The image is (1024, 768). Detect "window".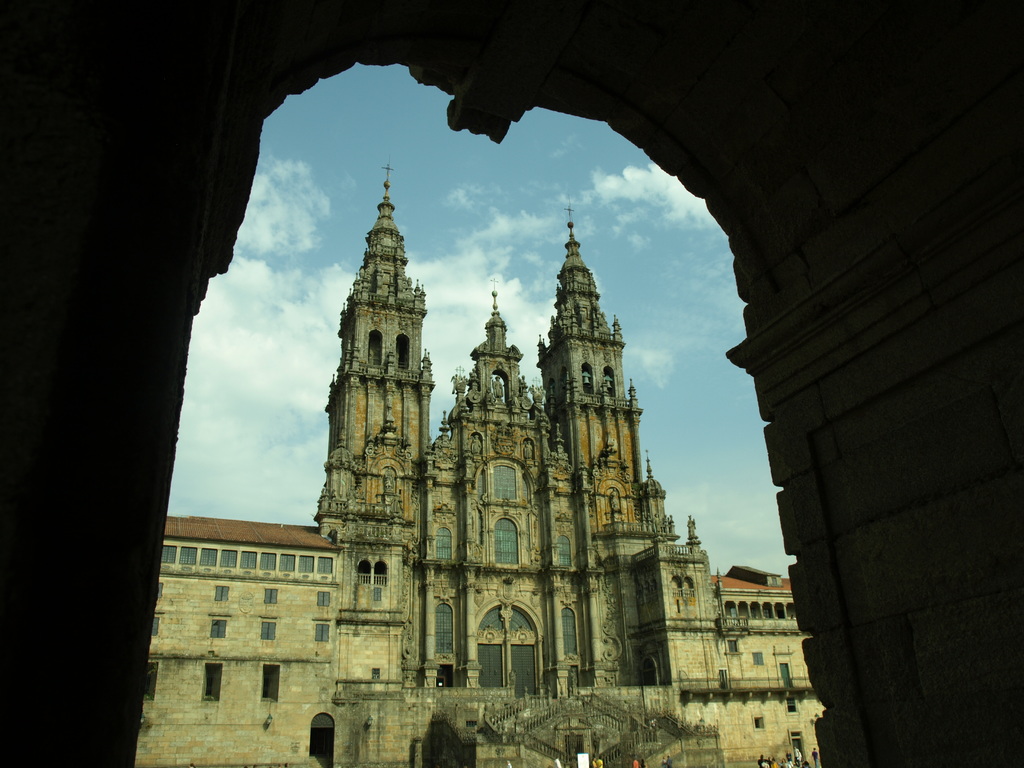
Detection: rect(160, 543, 179, 566).
